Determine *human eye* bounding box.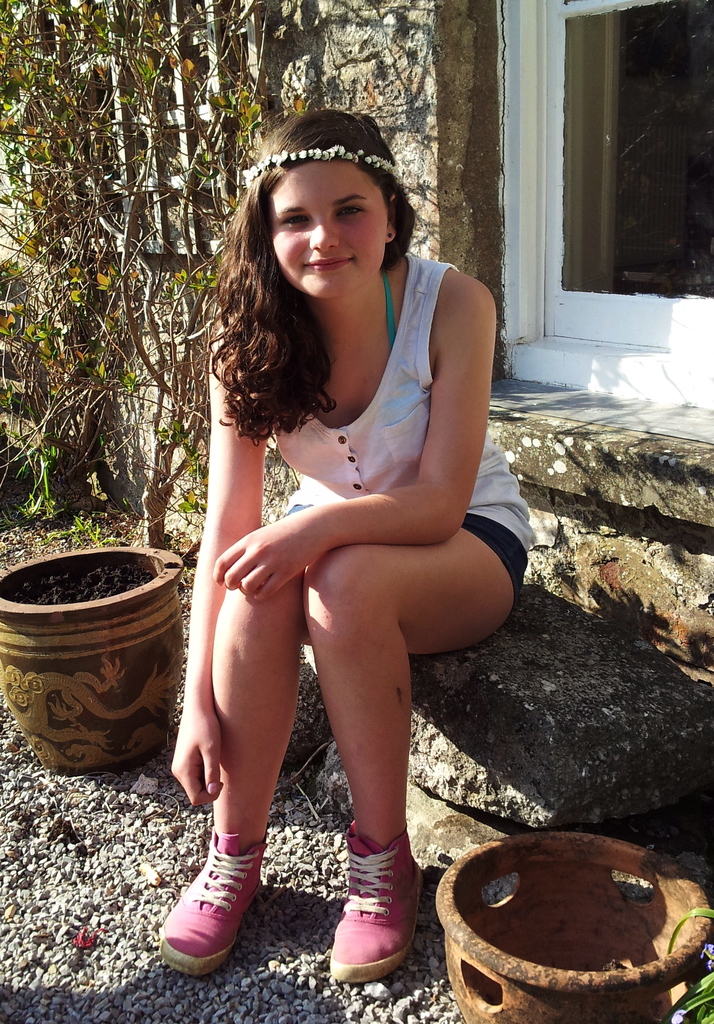
Determined: 332/201/366/217.
